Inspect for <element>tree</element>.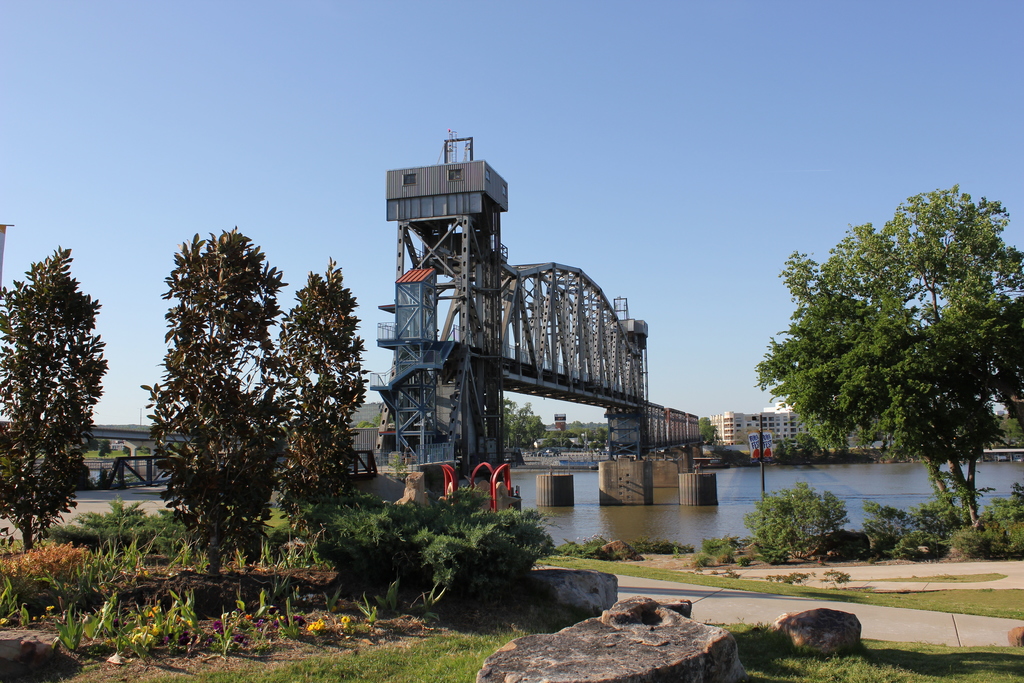
Inspection: (689,411,720,451).
